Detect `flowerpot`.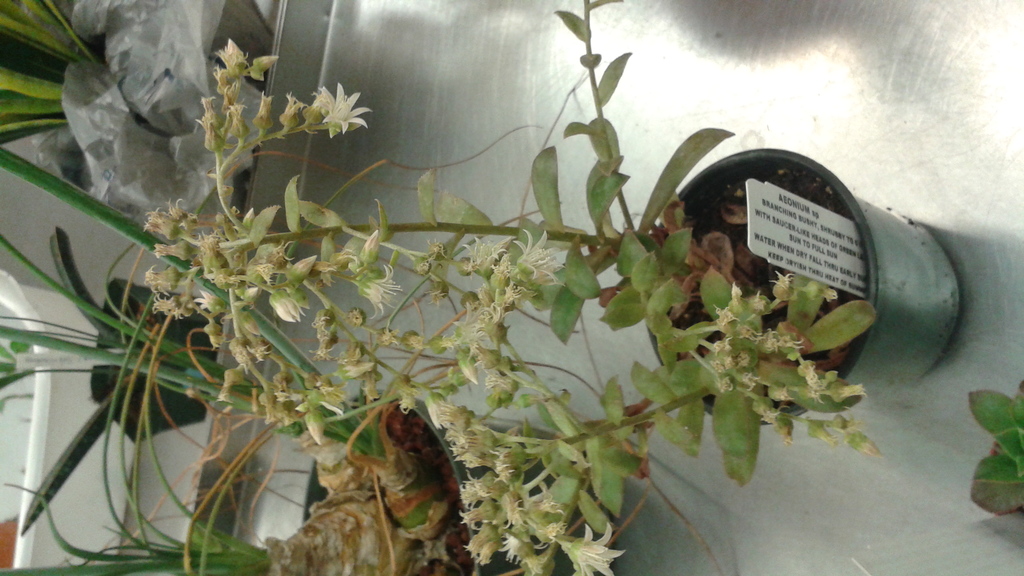
Detected at bbox=(166, 76, 1015, 546).
